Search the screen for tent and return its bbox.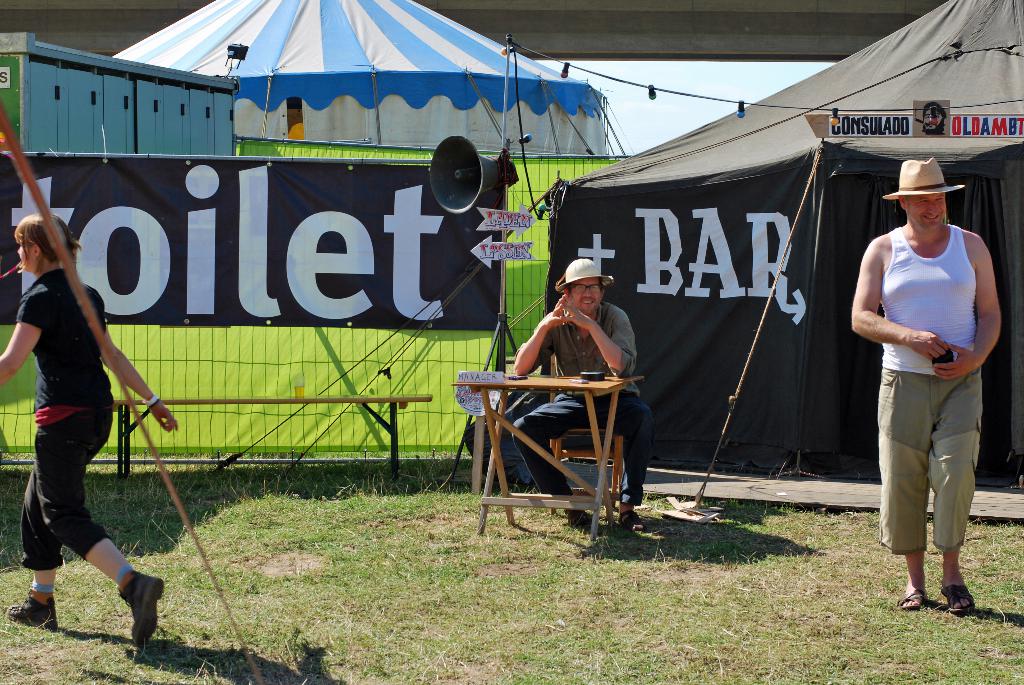
Found: <box>100,0,634,172</box>.
